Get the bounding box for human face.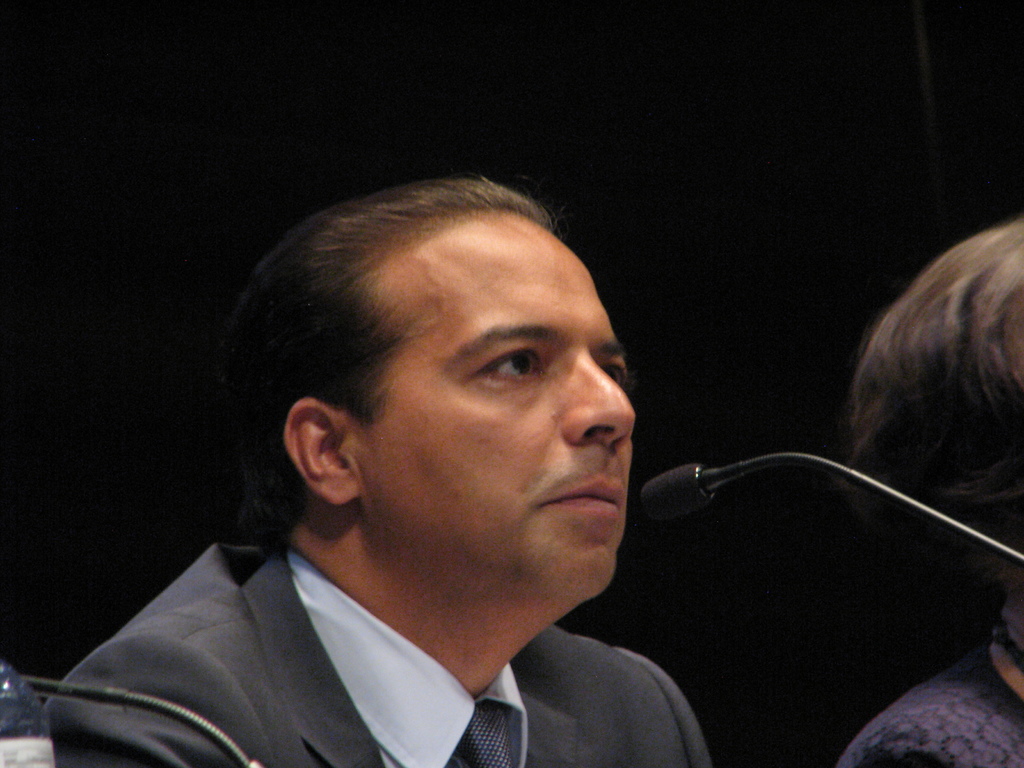
left=355, top=213, right=635, bottom=601.
